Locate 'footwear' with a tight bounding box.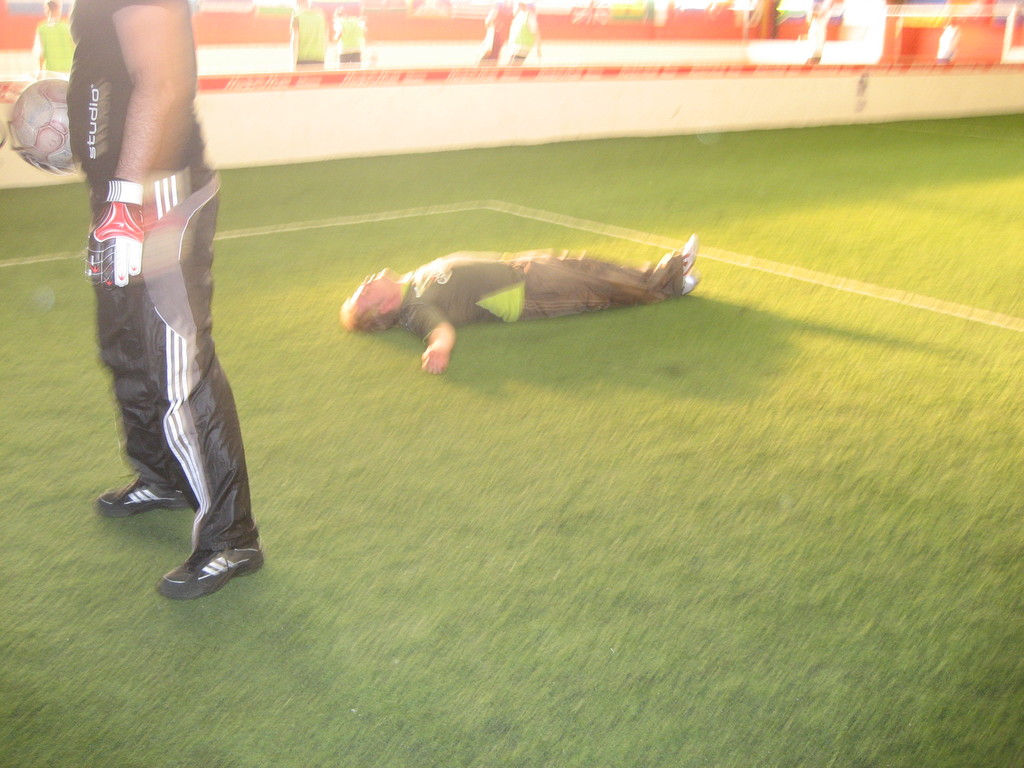
BBox(679, 276, 695, 298).
